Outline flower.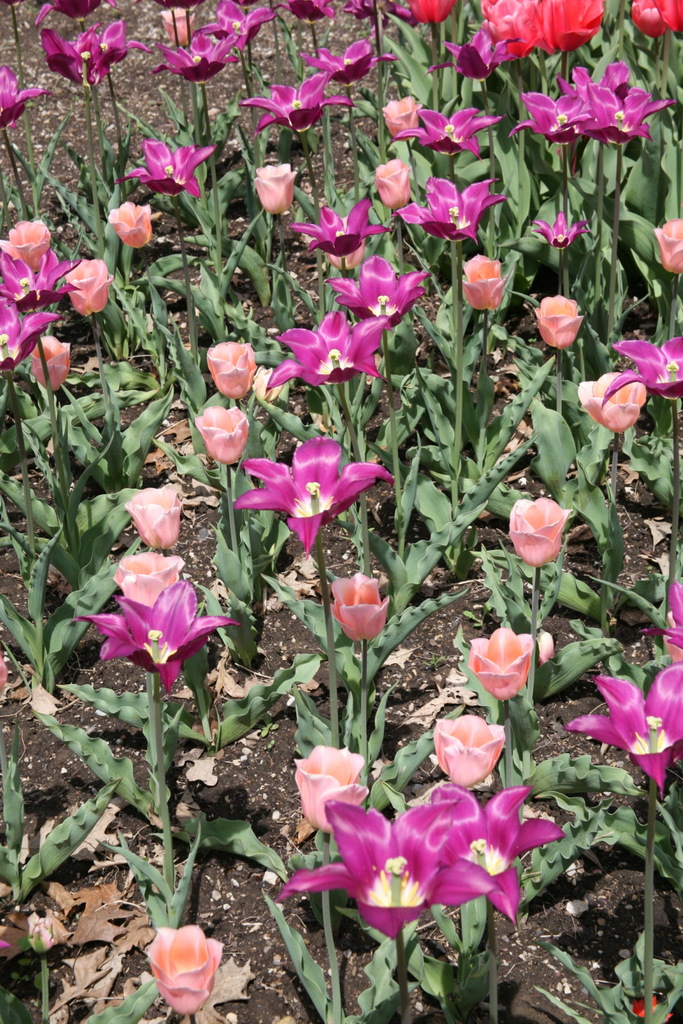
Outline: detection(330, 569, 396, 643).
